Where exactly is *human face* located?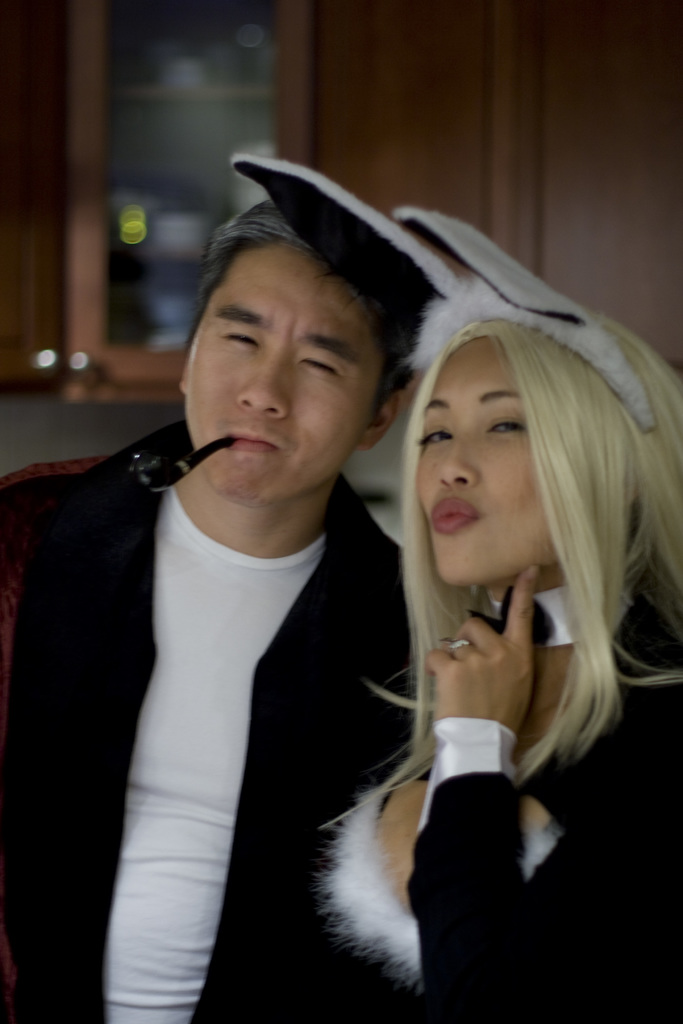
Its bounding box is locate(183, 248, 386, 508).
